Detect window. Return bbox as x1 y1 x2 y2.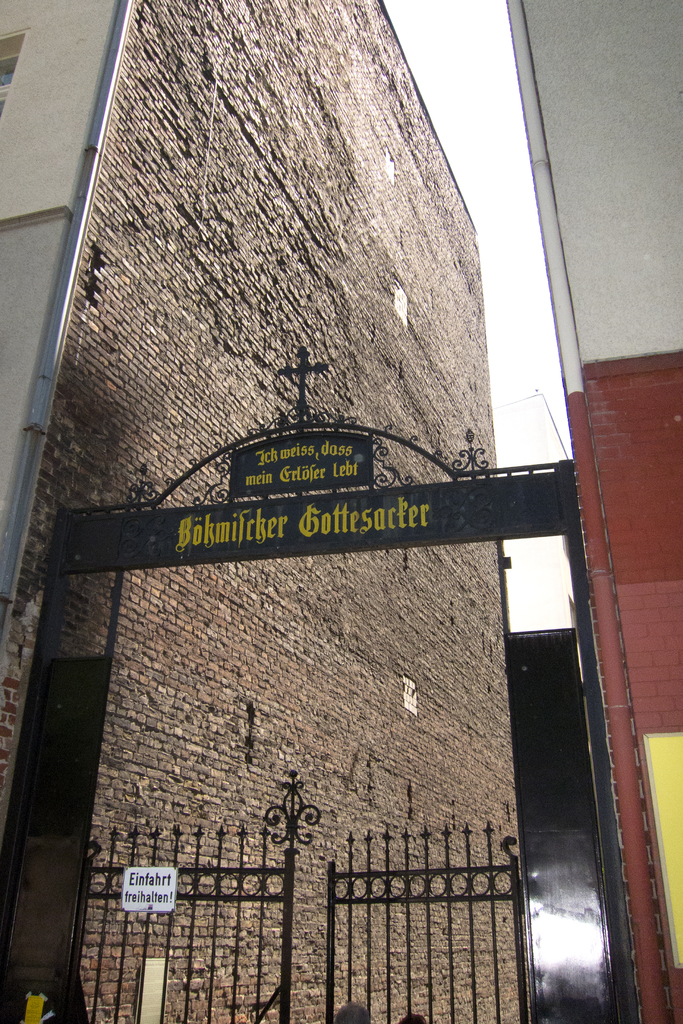
0 53 19 119.
